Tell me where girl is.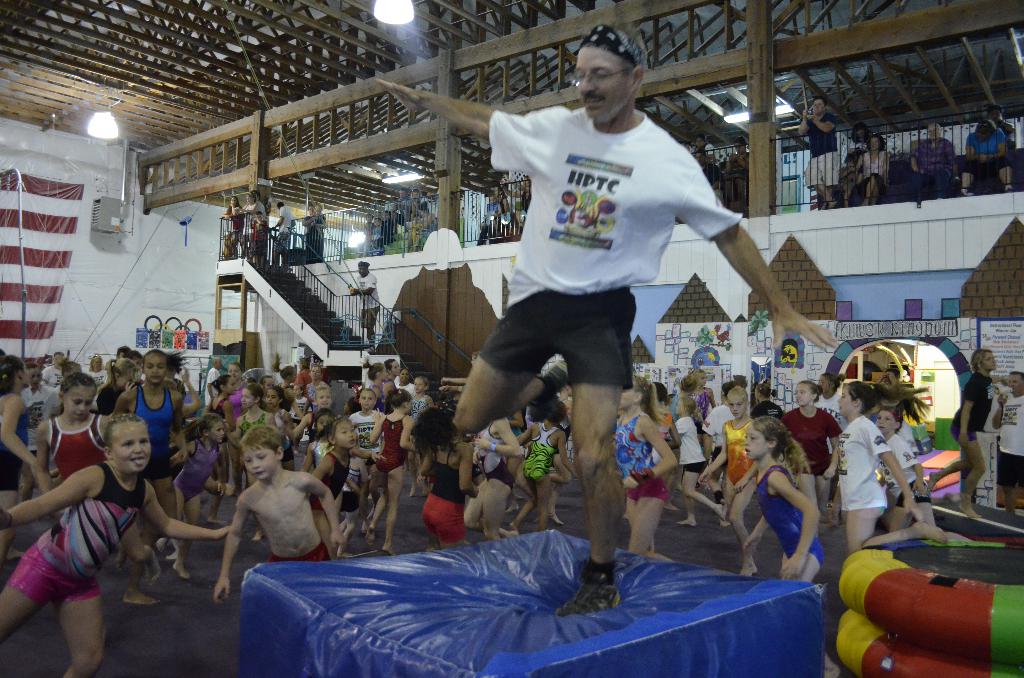
girl is at 778:385:846:478.
